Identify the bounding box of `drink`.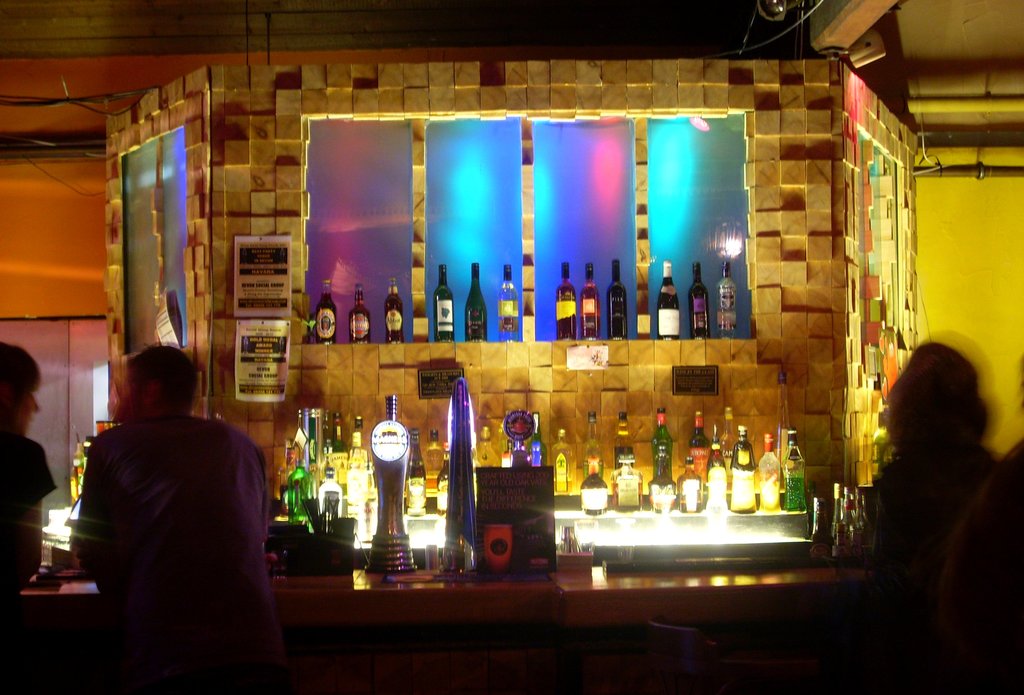
<region>348, 280, 371, 348</region>.
